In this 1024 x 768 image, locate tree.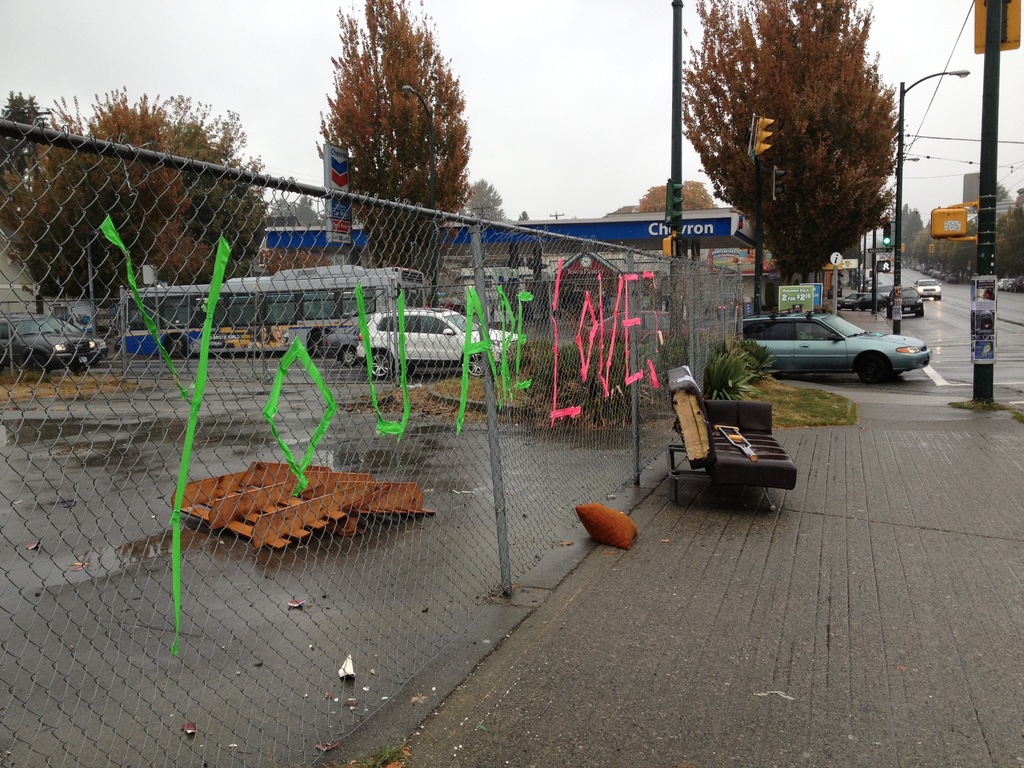
Bounding box: <bbox>0, 82, 288, 320</bbox>.
